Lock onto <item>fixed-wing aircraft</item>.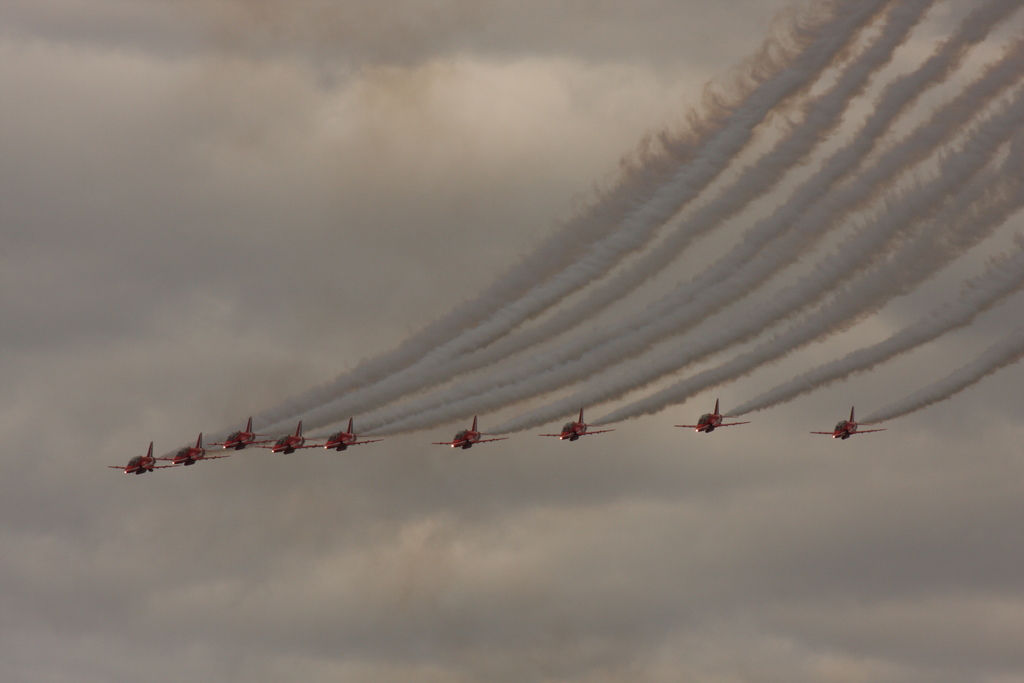
Locked: bbox=(430, 416, 509, 450).
